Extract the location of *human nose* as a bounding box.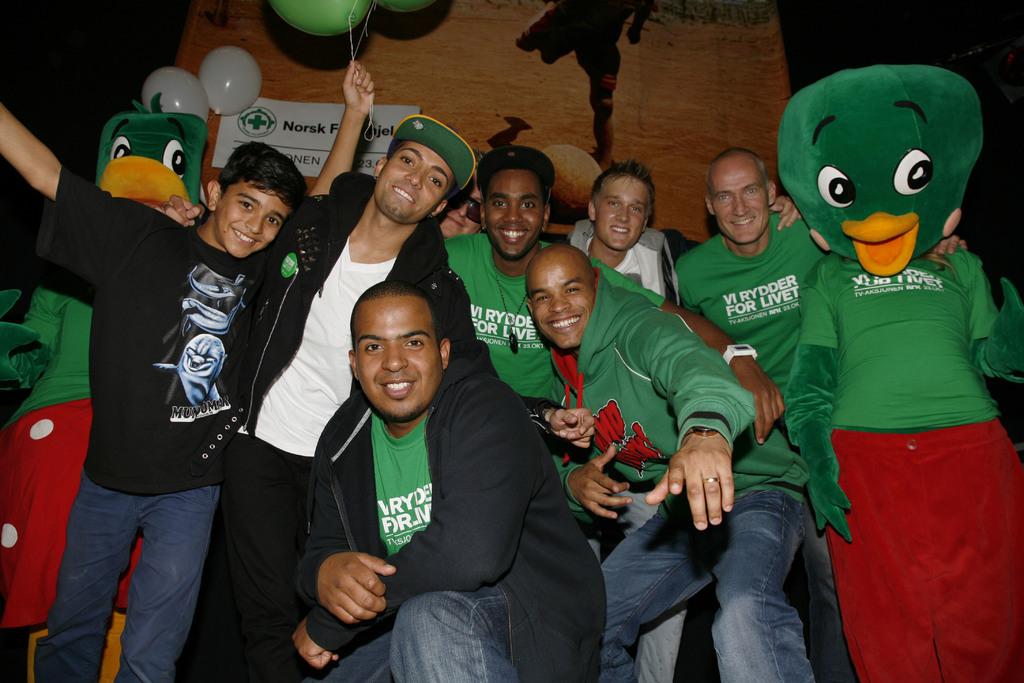
rect(735, 199, 748, 220).
